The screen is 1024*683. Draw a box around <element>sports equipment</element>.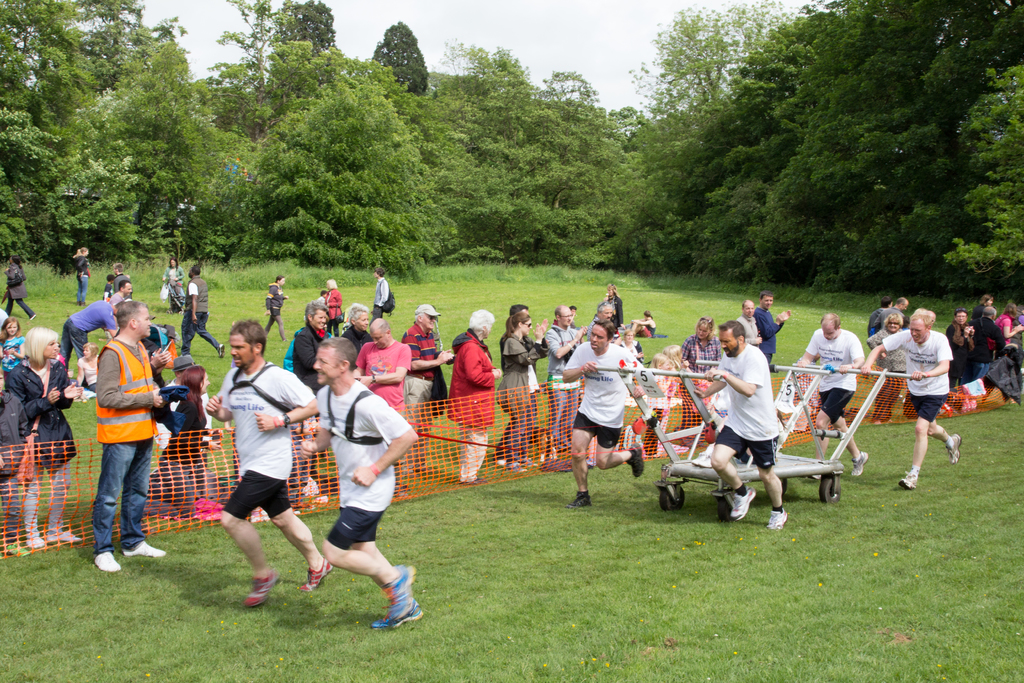
<box>378,562,414,629</box>.
